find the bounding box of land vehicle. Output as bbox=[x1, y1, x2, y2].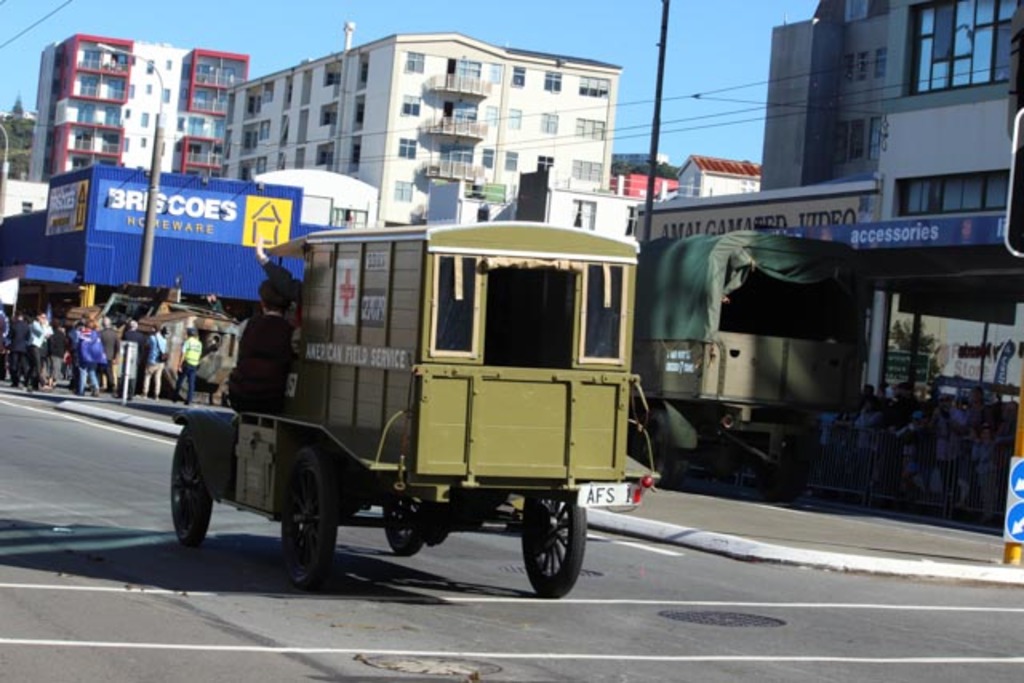
bbox=[640, 230, 877, 504].
